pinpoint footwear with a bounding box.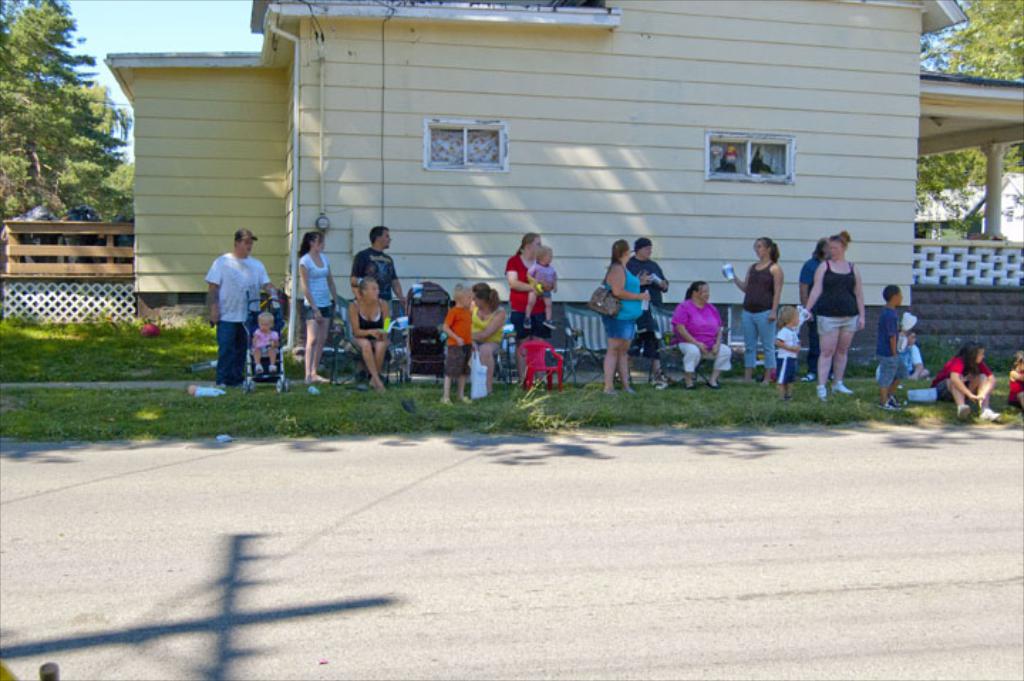
box=[956, 405, 971, 421].
